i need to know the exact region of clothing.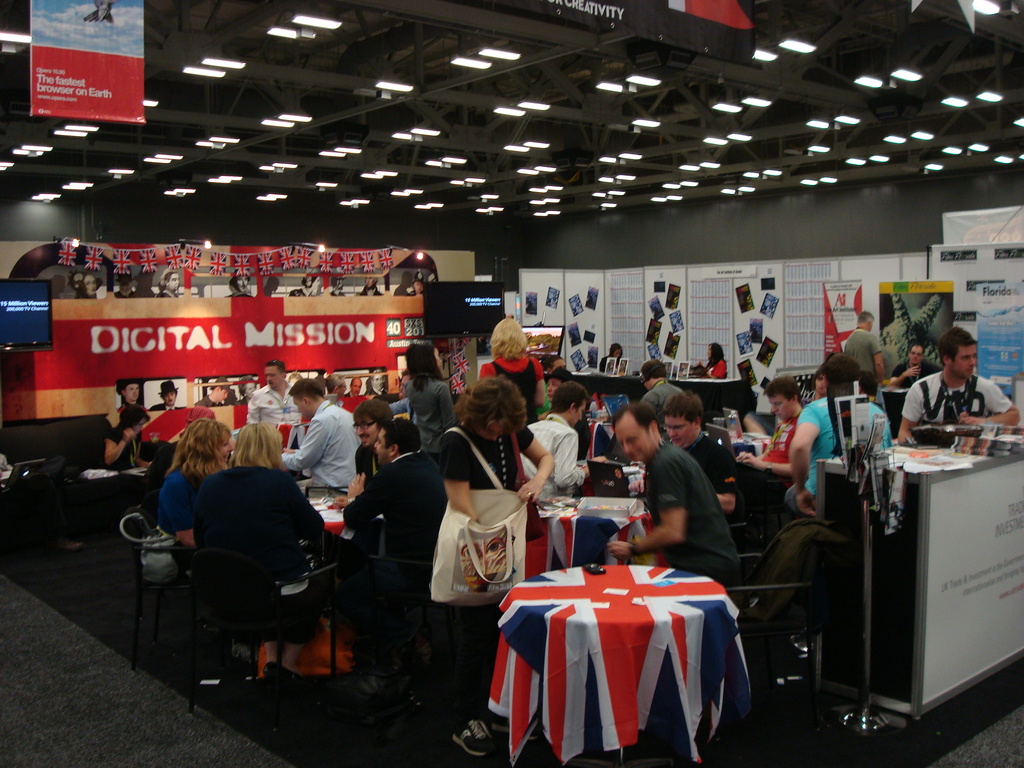
Region: x1=227, y1=289, x2=253, y2=296.
